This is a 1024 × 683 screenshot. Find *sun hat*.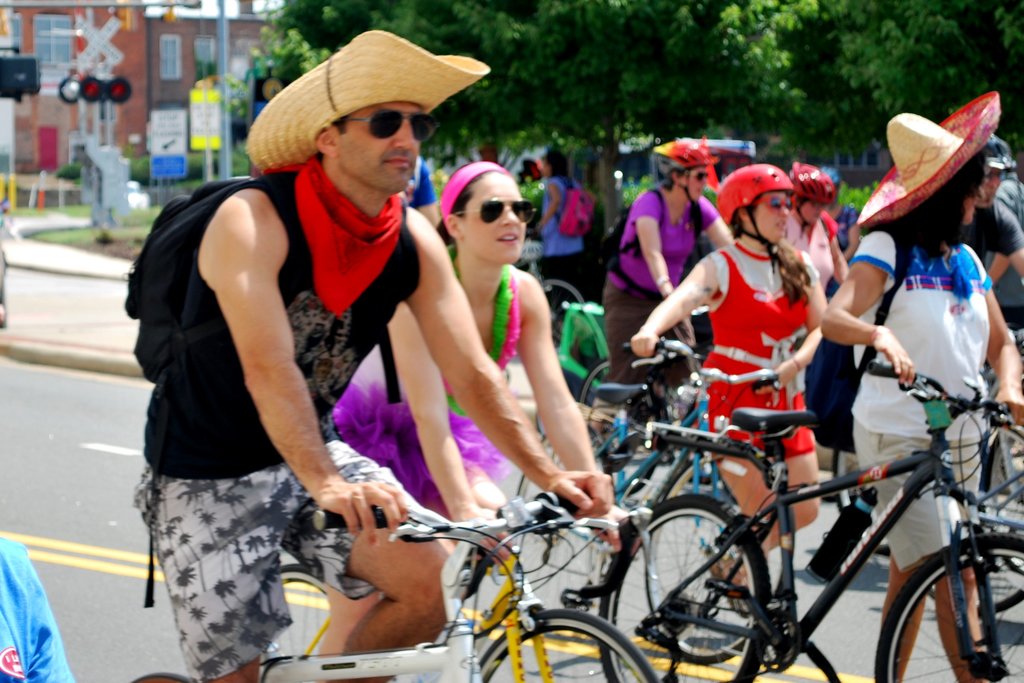
Bounding box: {"x1": 977, "y1": 136, "x2": 1022, "y2": 170}.
